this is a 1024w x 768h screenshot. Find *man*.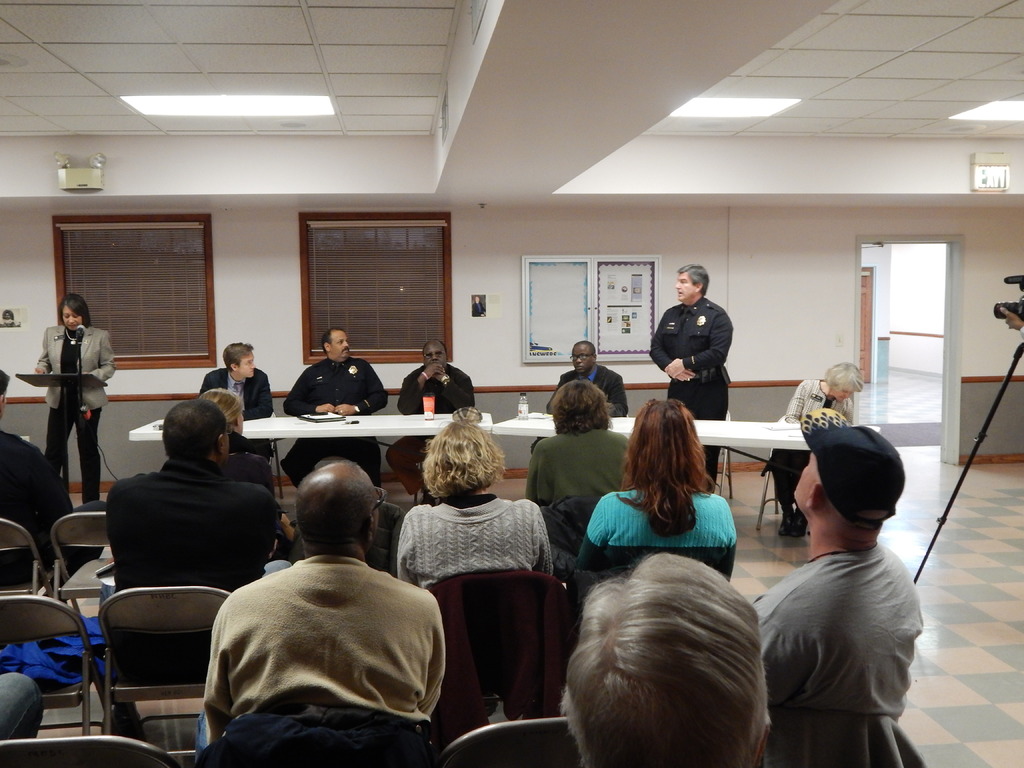
Bounding box: select_region(746, 407, 927, 767).
